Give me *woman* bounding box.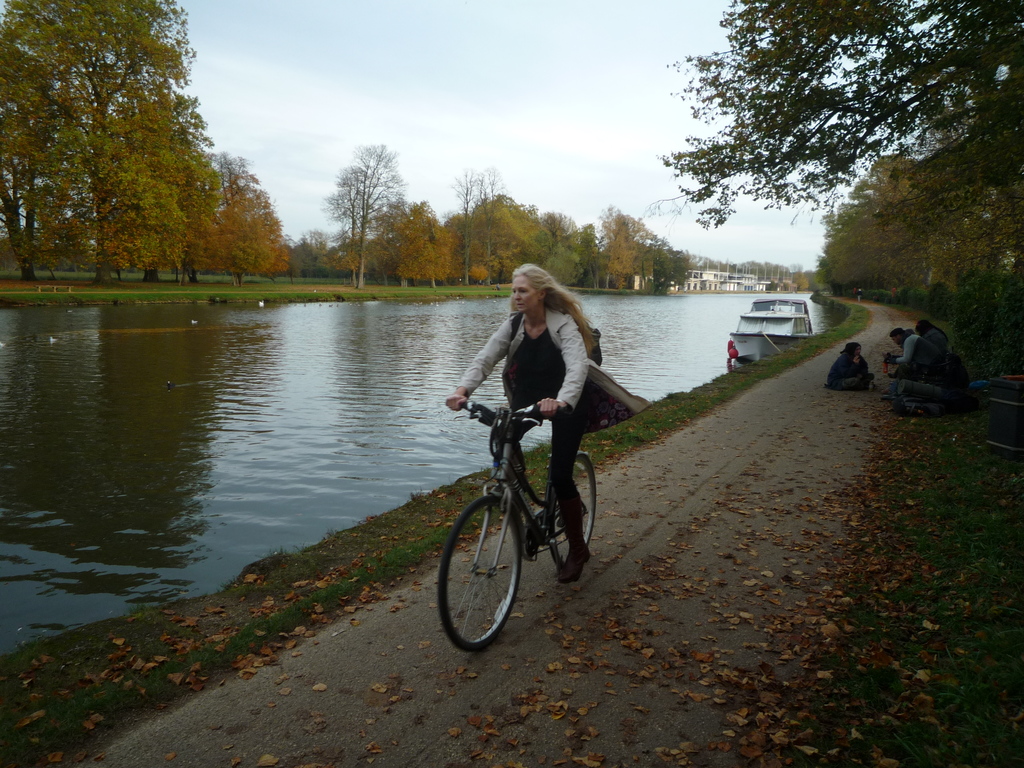
452, 283, 607, 581.
